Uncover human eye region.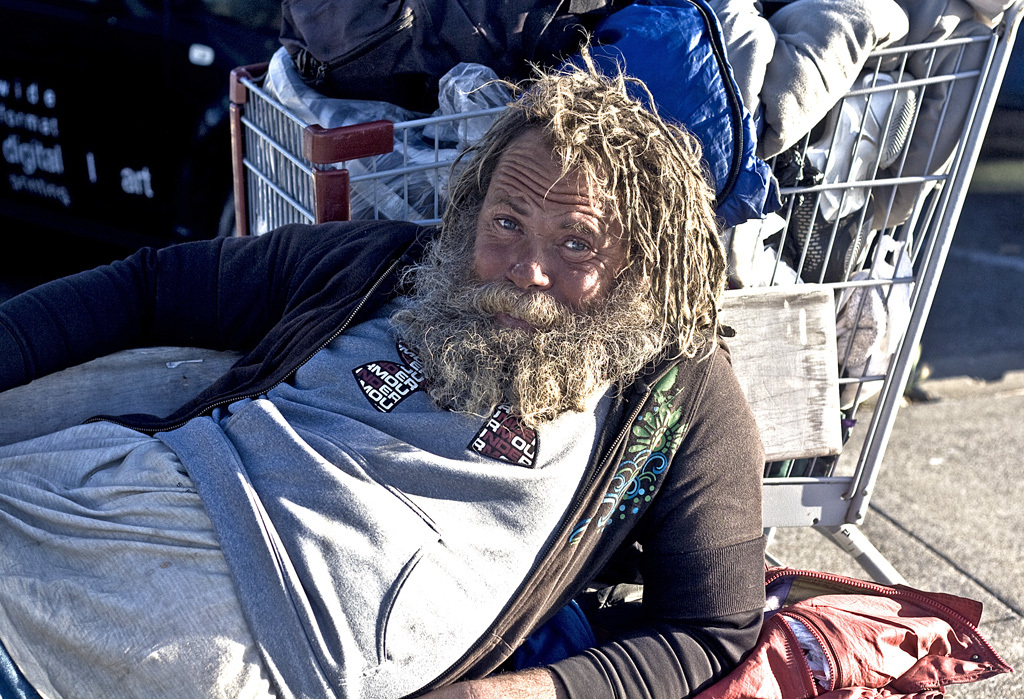
Uncovered: <box>491,214,526,236</box>.
